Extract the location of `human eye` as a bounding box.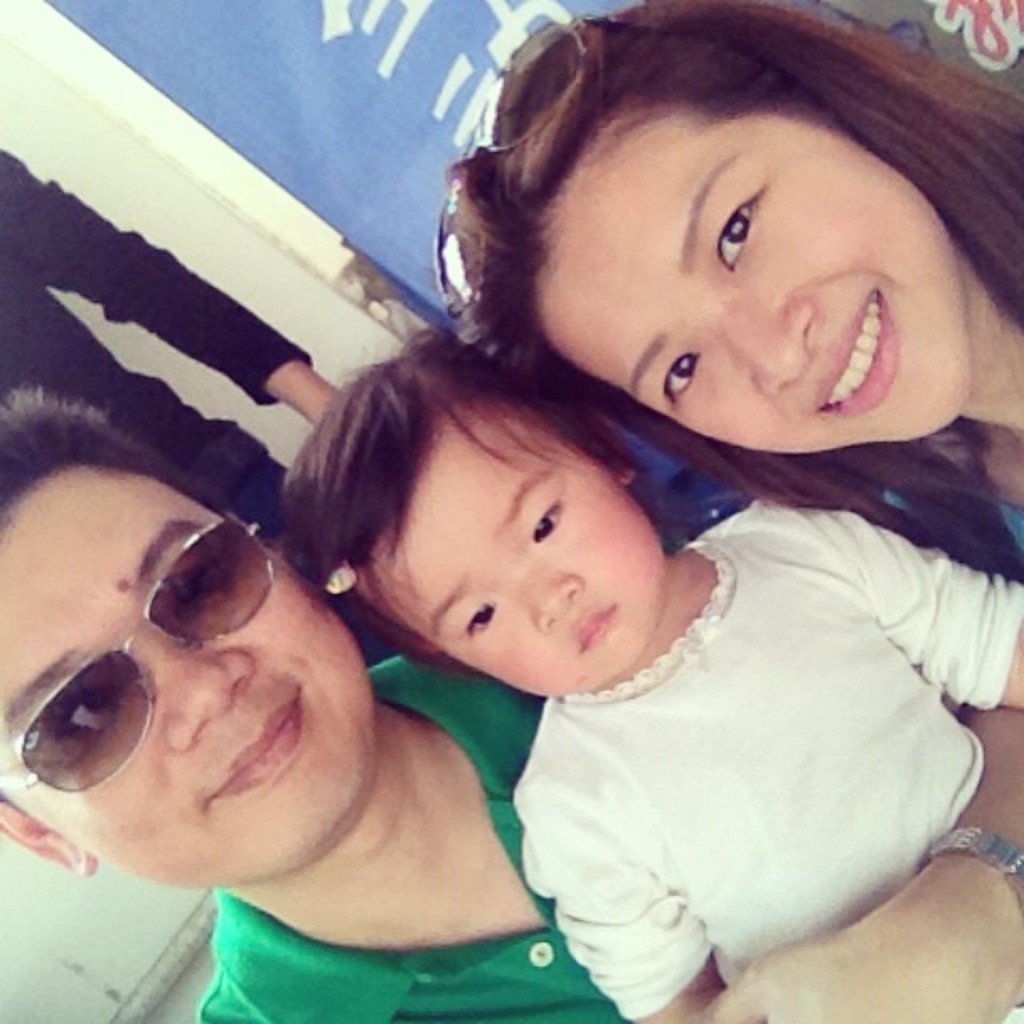
bbox=[722, 184, 762, 274].
